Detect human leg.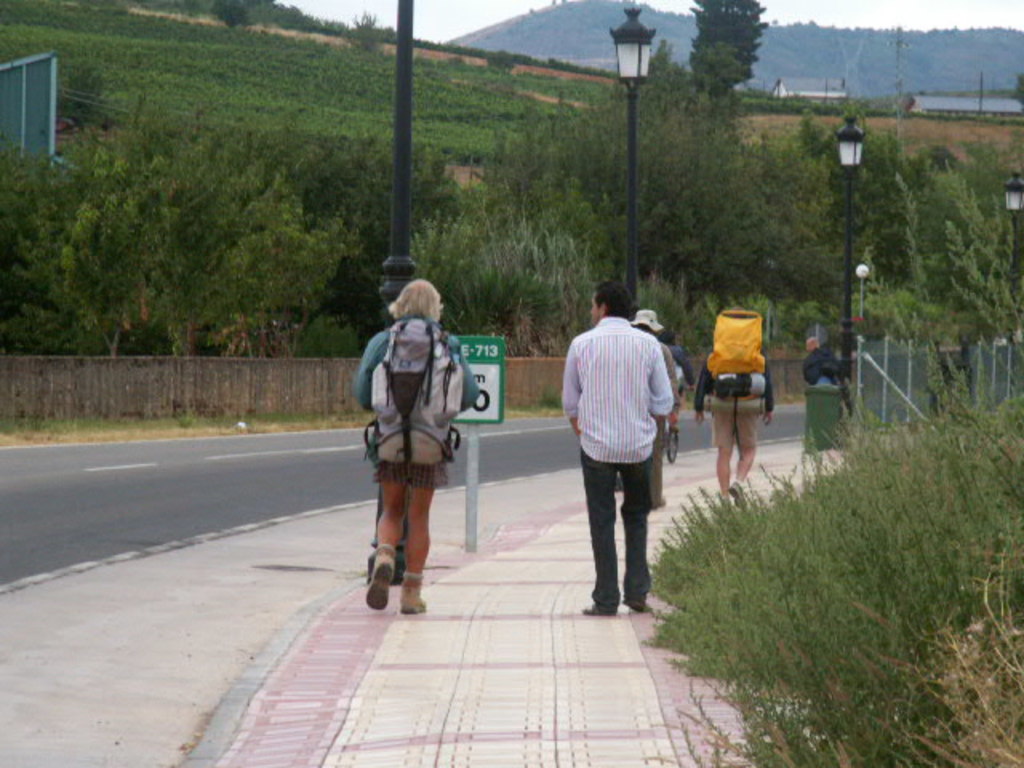
Detected at pyautogui.locateOnScreen(576, 450, 619, 616).
